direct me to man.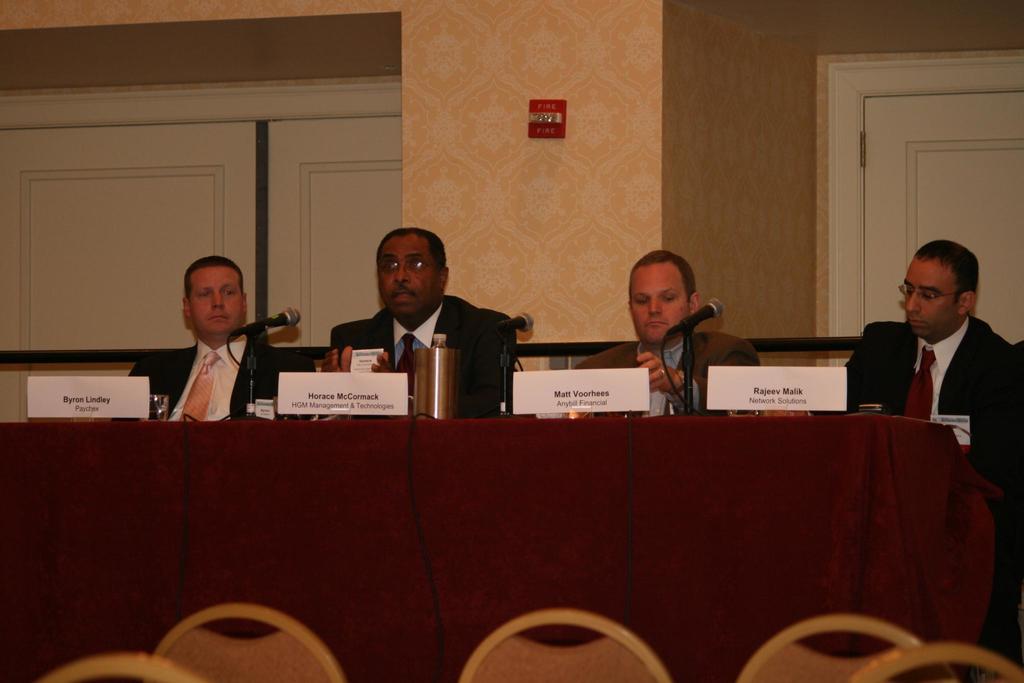
Direction: <box>844,239,1019,445</box>.
